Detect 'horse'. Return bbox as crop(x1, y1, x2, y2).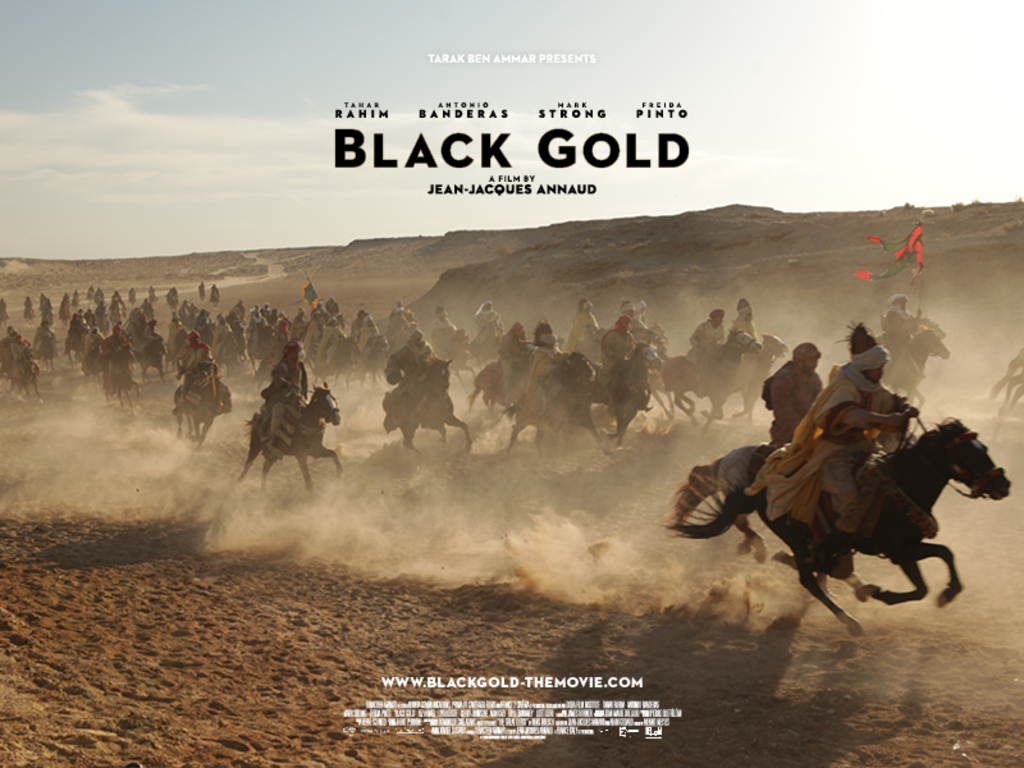
crop(662, 417, 1014, 639).
